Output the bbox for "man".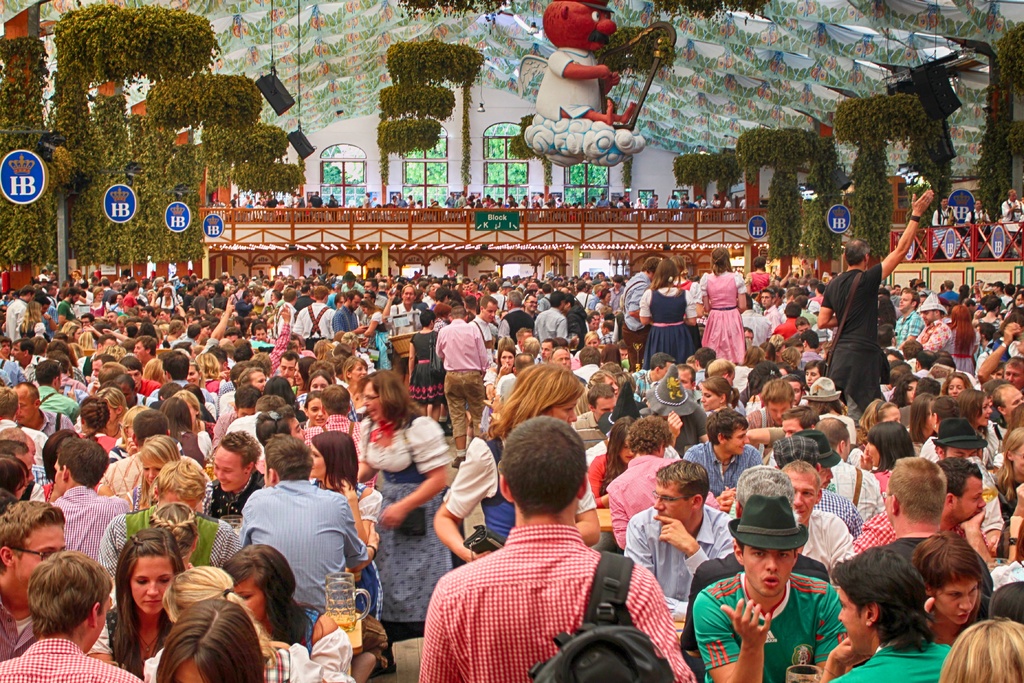
0 384 49 454.
